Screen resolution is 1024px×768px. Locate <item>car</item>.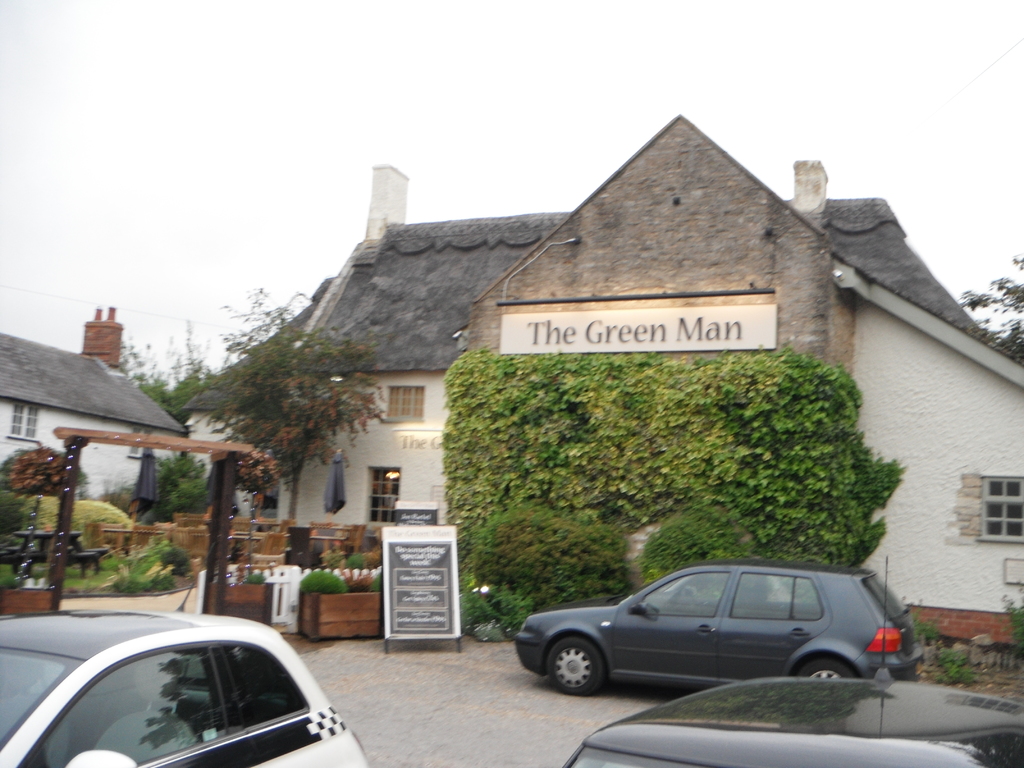
{"x1": 561, "y1": 678, "x2": 1023, "y2": 767}.
